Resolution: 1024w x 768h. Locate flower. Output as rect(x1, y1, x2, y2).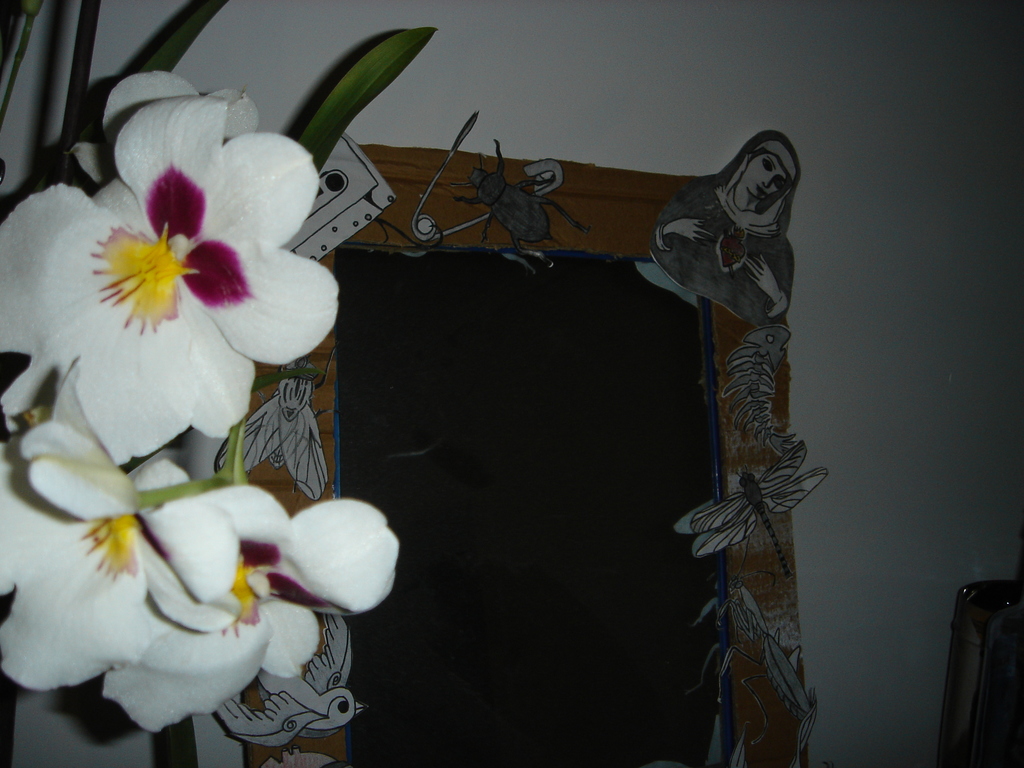
rect(0, 424, 245, 705).
